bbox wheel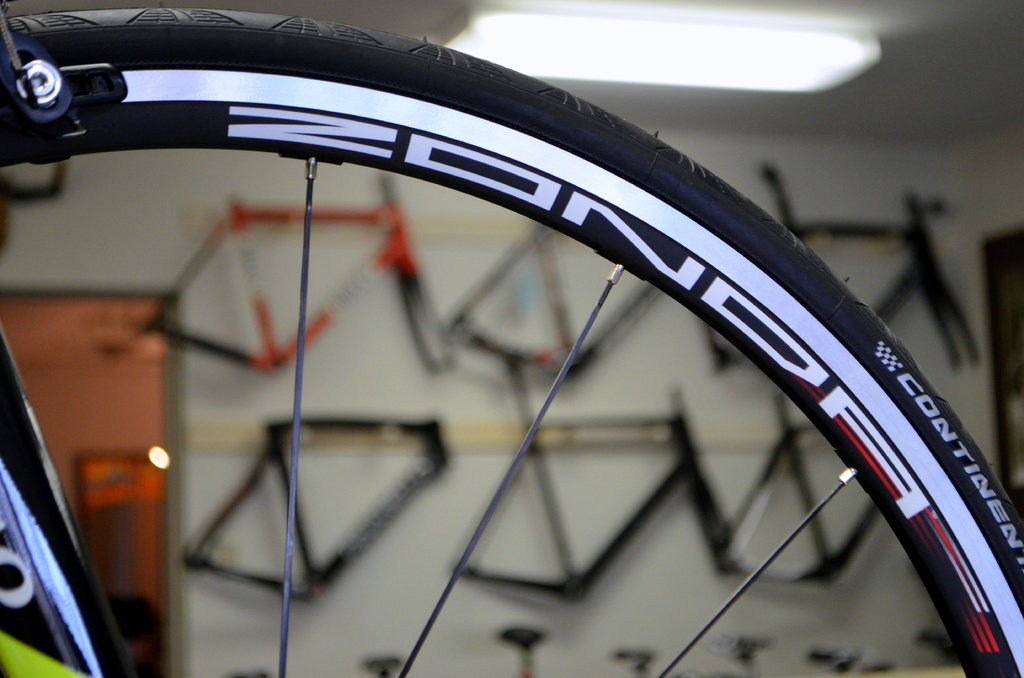
box=[0, 8, 1023, 677]
